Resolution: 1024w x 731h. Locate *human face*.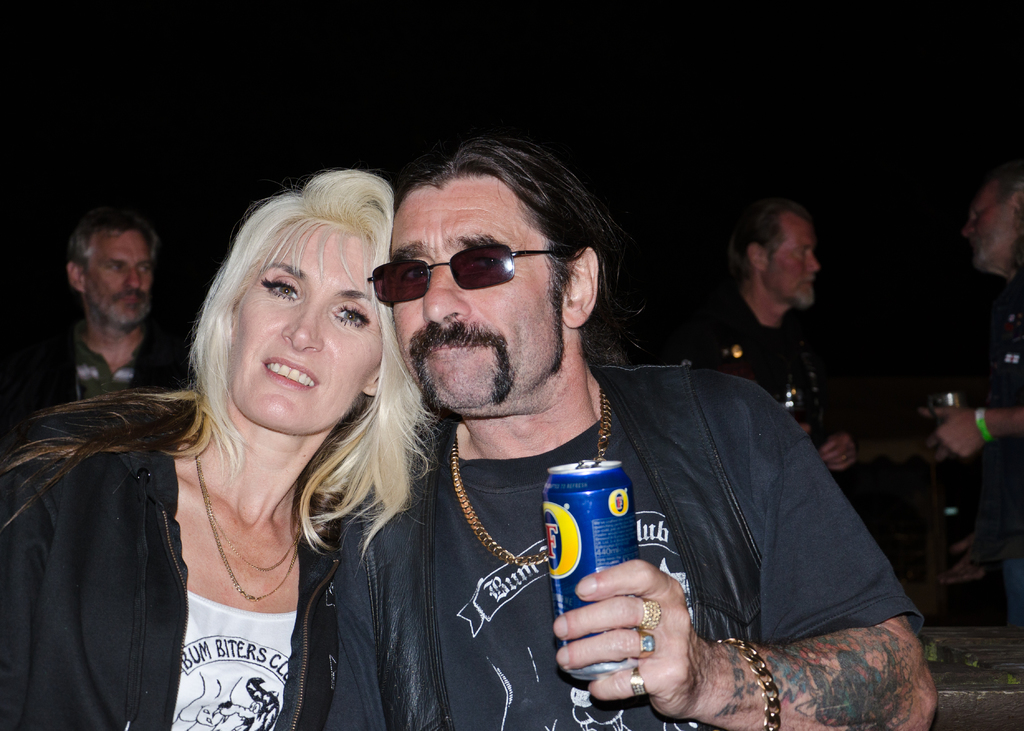
{"left": 392, "top": 175, "right": 564, "bottom": 408}.
